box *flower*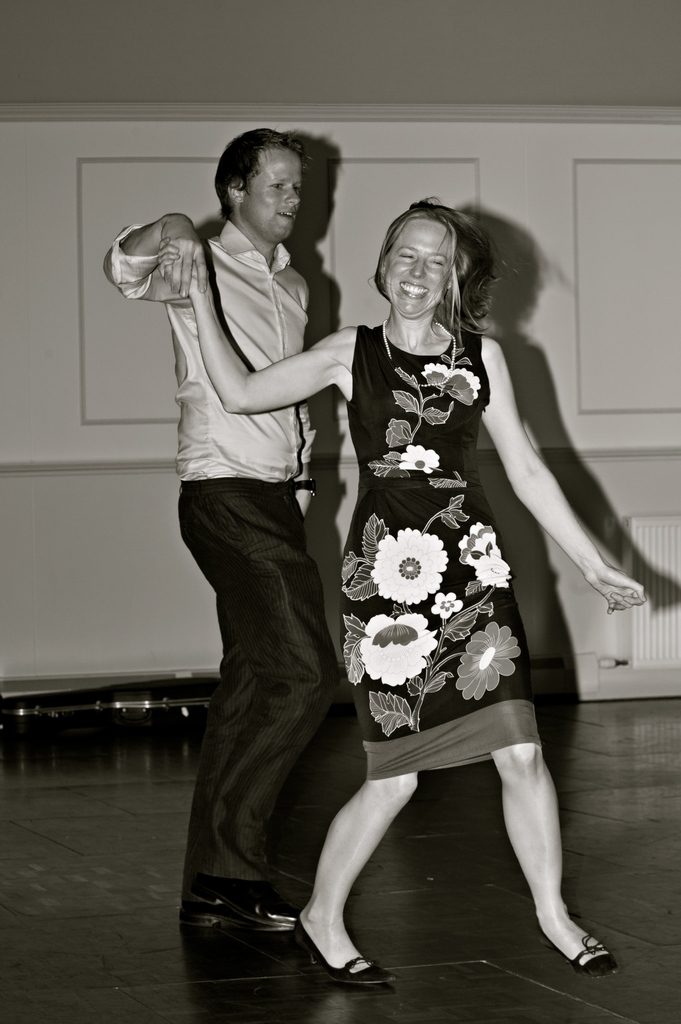
detection(399, 445, 441, 473)
